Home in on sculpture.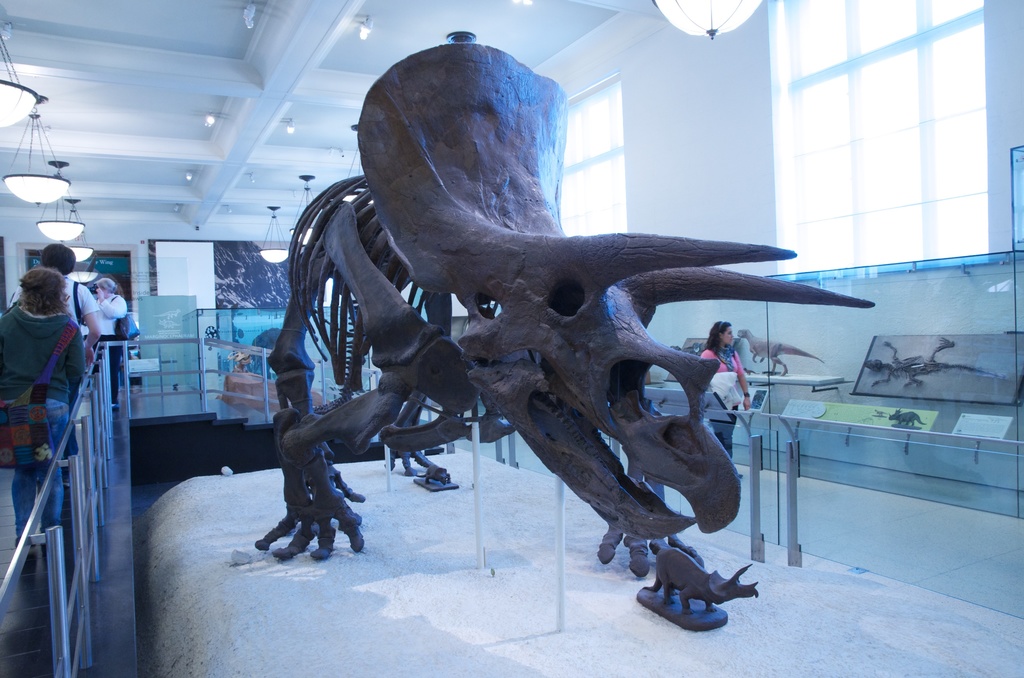
Homed in at crop(645, 529, 763, 627).
